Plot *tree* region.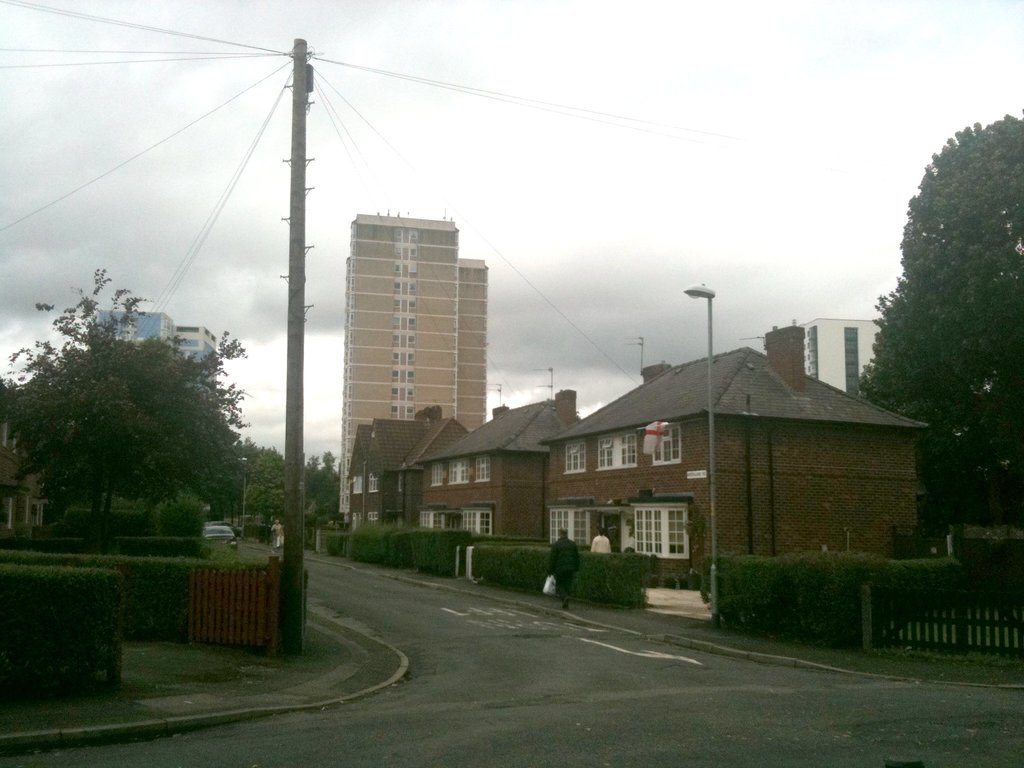
Plotted at crop(859, 92, 1016, 572).
